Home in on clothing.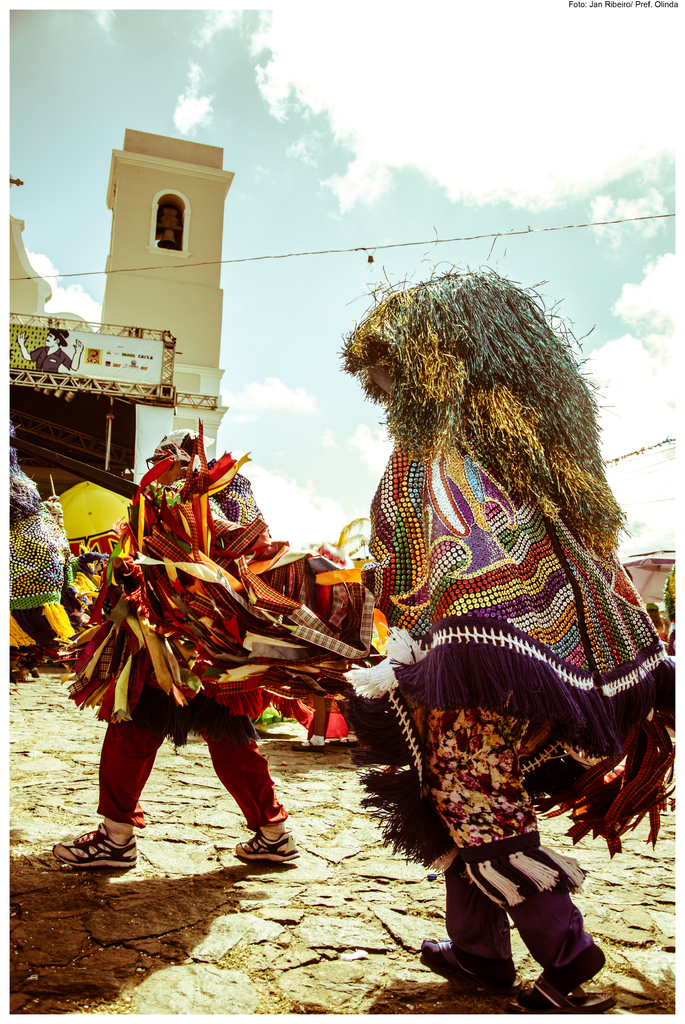
Homed in at [322,349,657,823].
